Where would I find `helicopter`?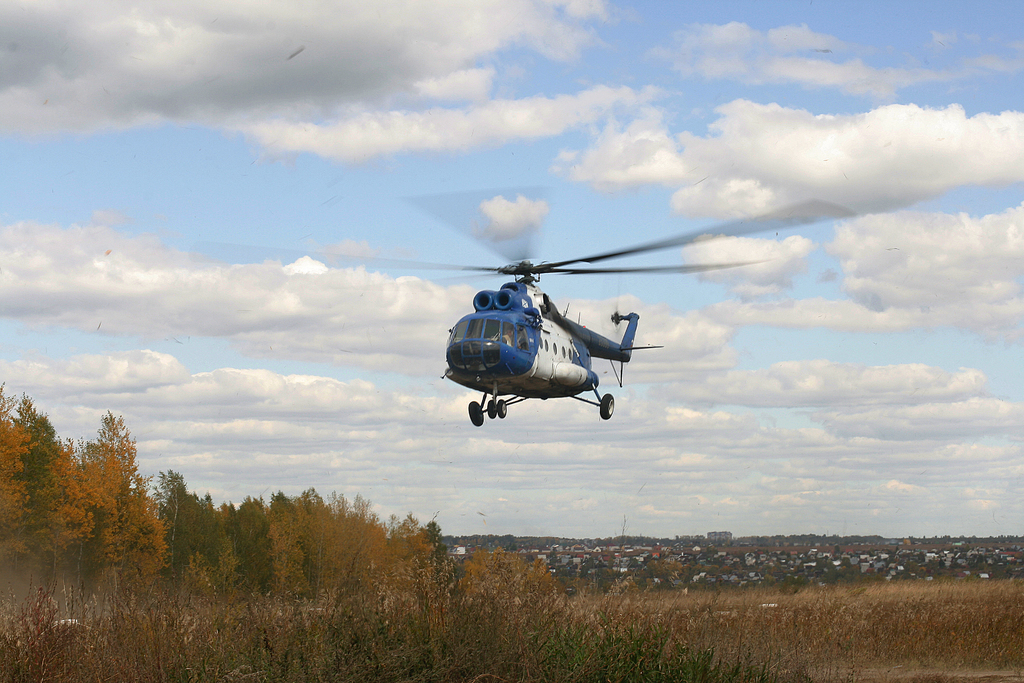
At box(188, 183, 854, 429).
